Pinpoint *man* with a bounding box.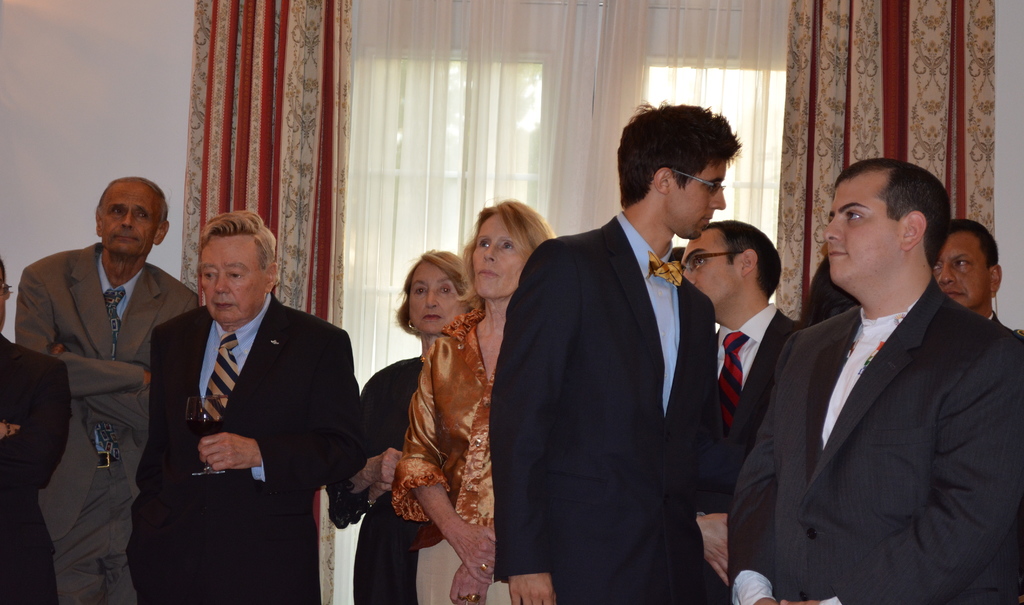
crop(125, 212, 369, 604).
